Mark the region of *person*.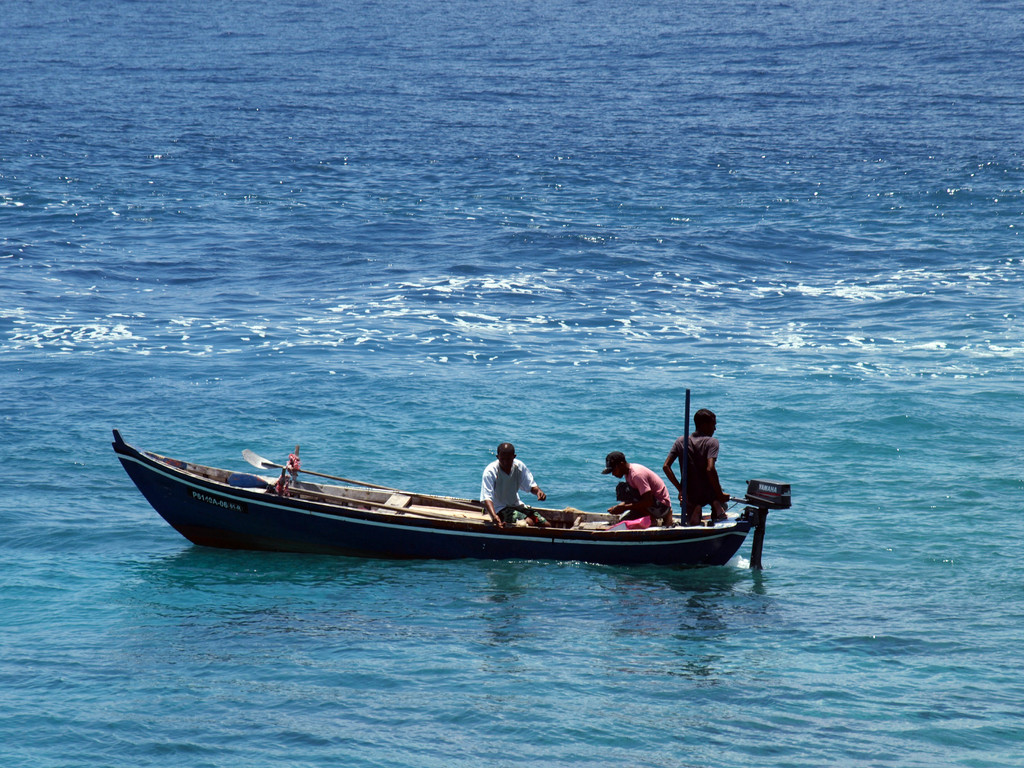
Region: l=479, t=442, r=550, b=528.
